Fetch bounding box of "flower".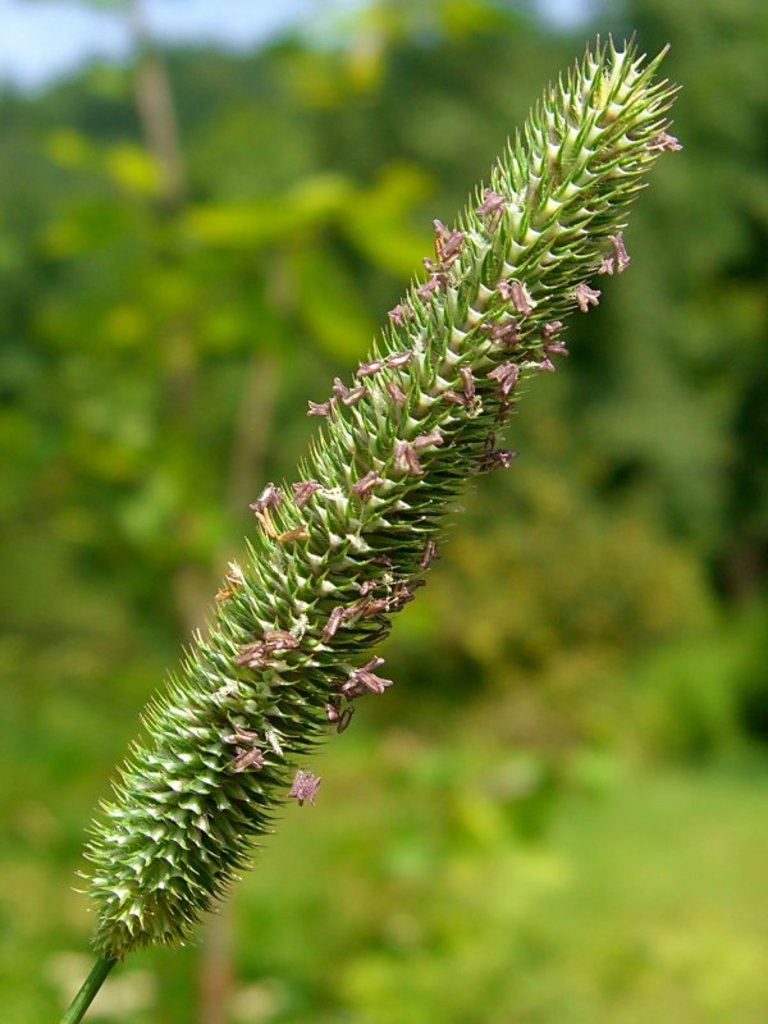
Bbox: Rect(381, 224, 467, 303).
